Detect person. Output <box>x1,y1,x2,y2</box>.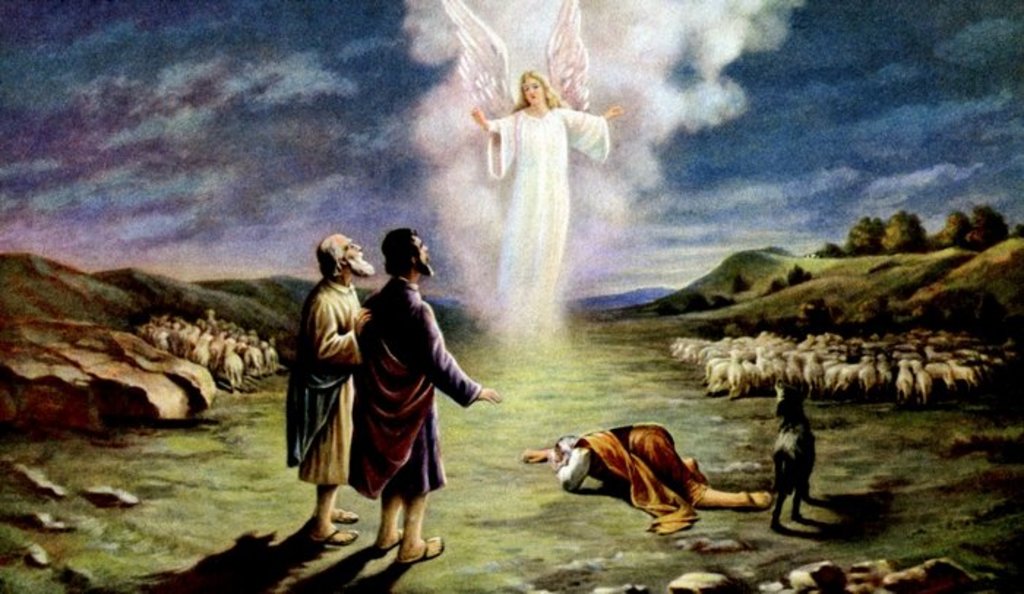
<box>521,423,774,512</box>.
